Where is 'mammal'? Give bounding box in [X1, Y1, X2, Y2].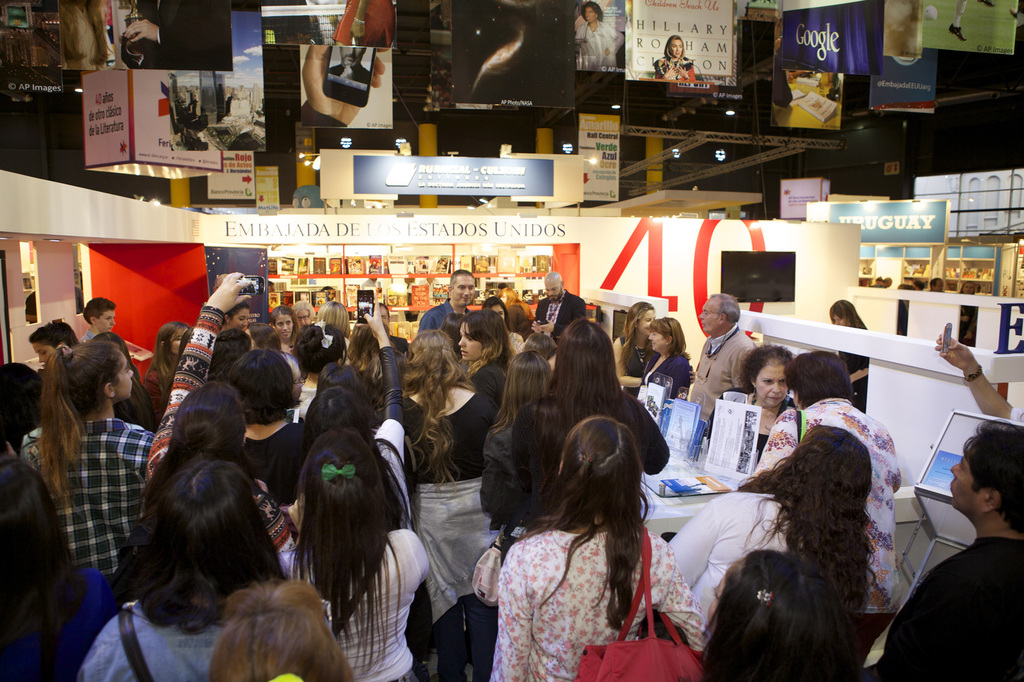
[336, 0, 404, 45].
